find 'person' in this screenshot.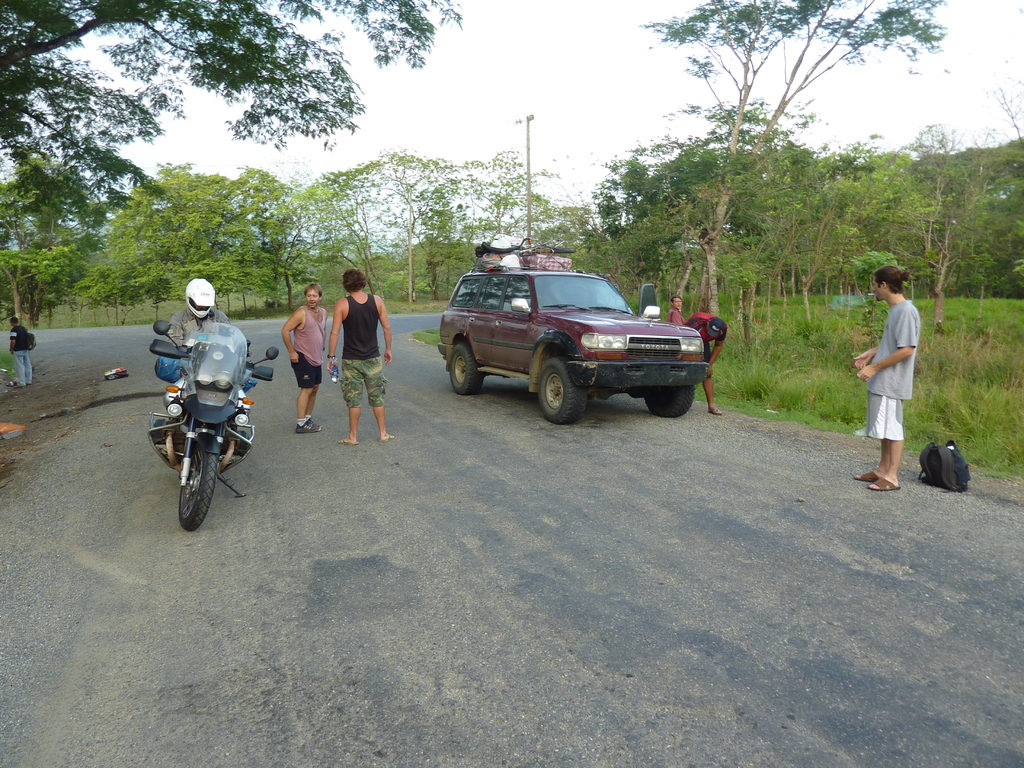
The bounding box for 'person' is BBox(662, 291, 694, 328).
